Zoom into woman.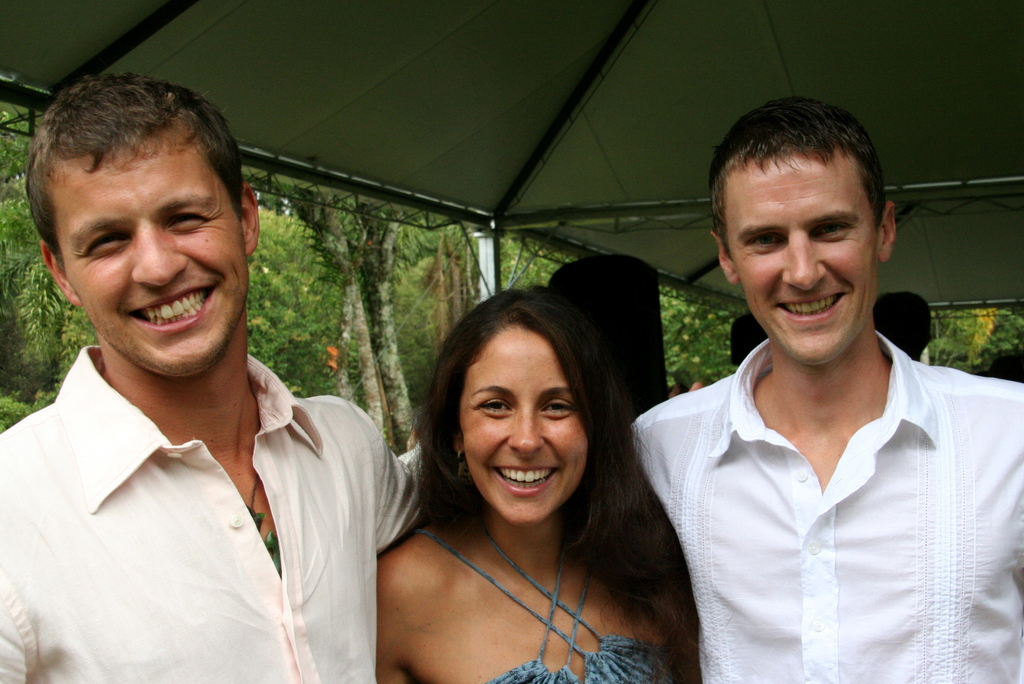
Zoom target: 348, 282, 709, 677.
